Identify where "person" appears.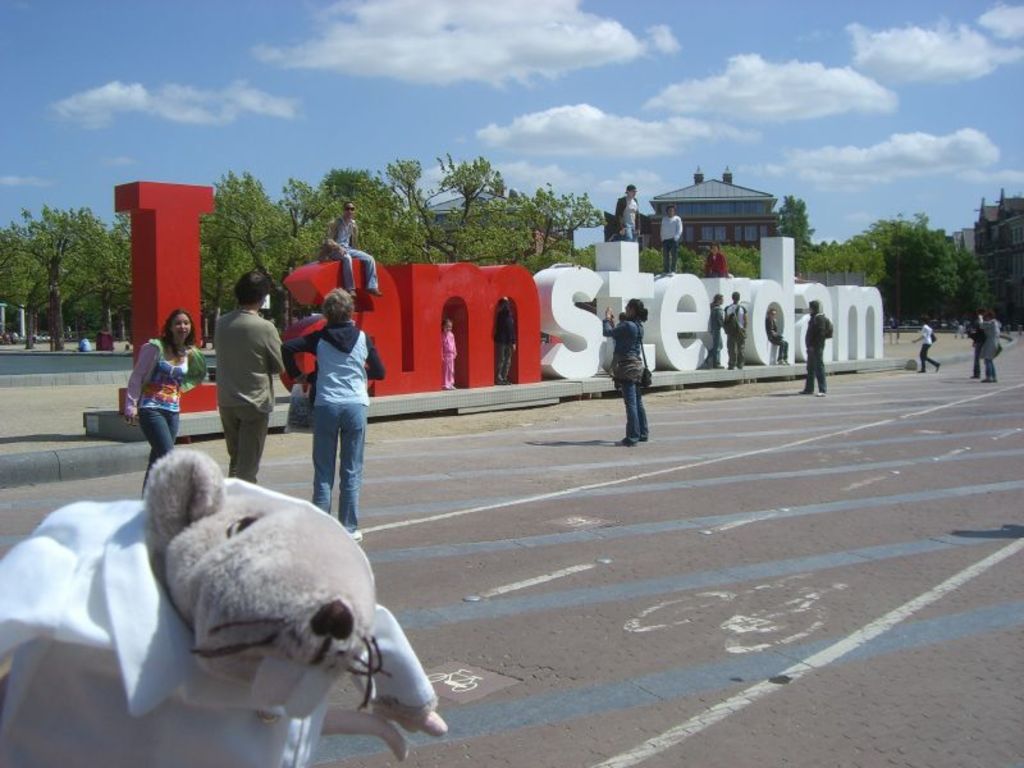
Appears at crop(210, 264, 282, 483).
